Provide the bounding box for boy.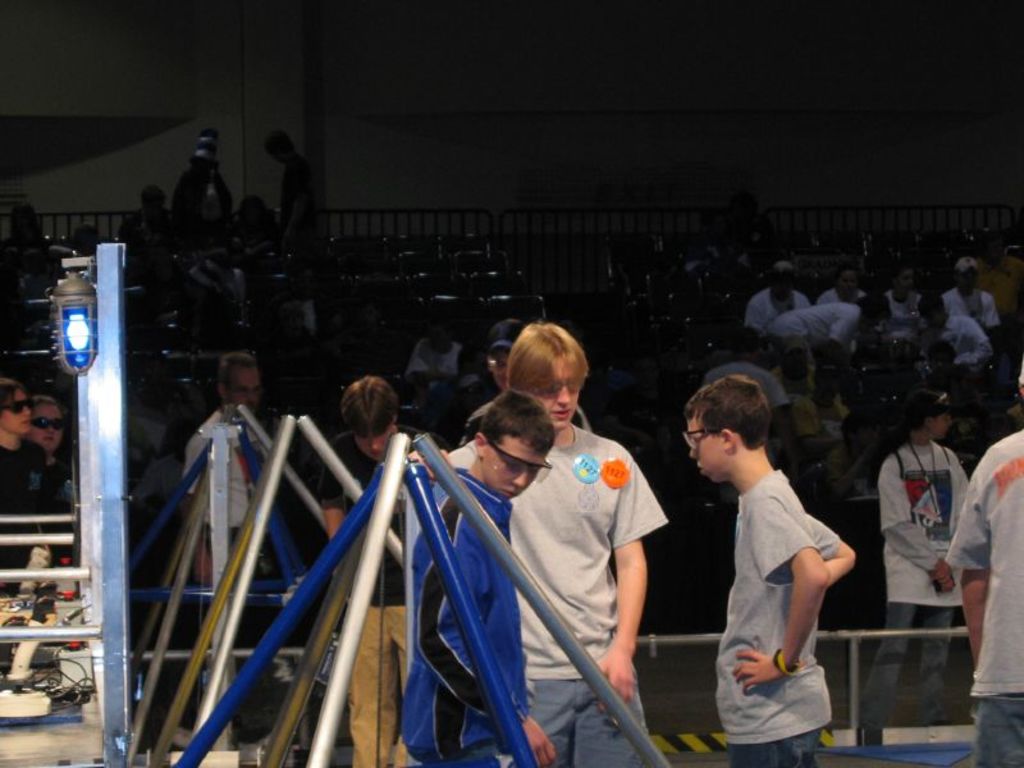
Rect(311, 379, 444, 767).
